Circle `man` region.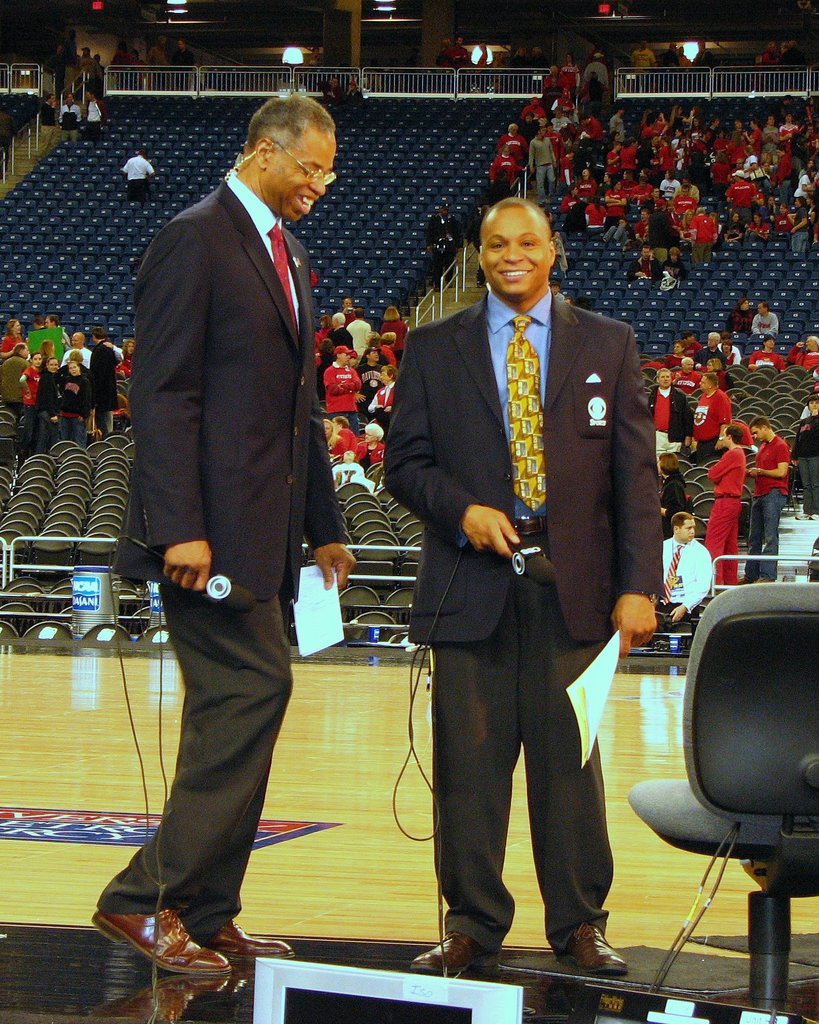
Region: l=659, t=456, r=690, b=536.
